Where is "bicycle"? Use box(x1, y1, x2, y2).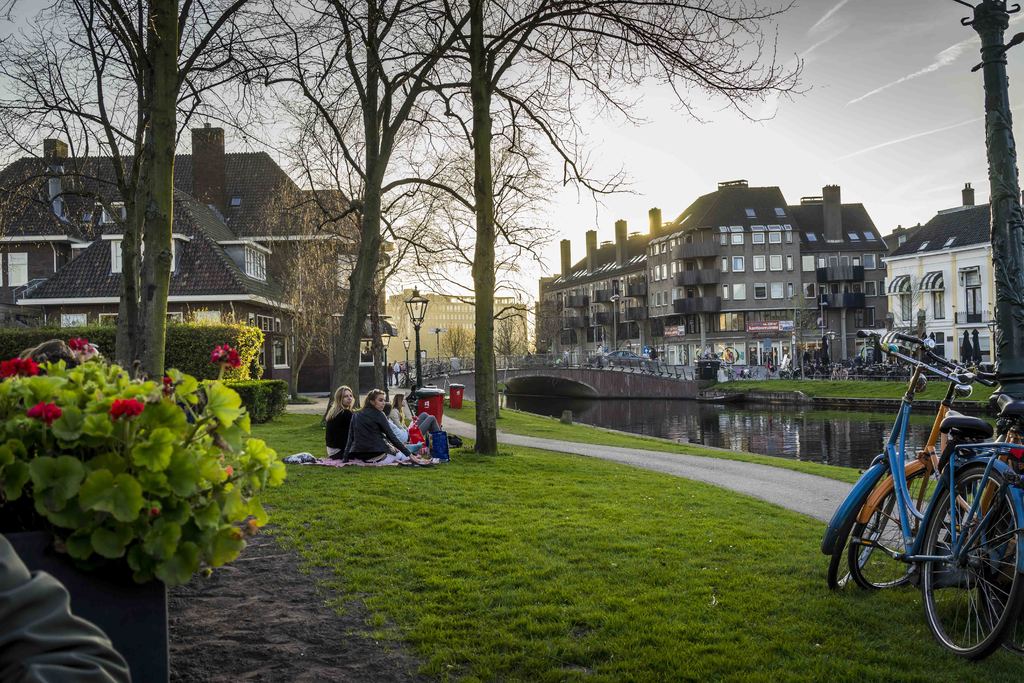
box(959, 362, 982, 375).
